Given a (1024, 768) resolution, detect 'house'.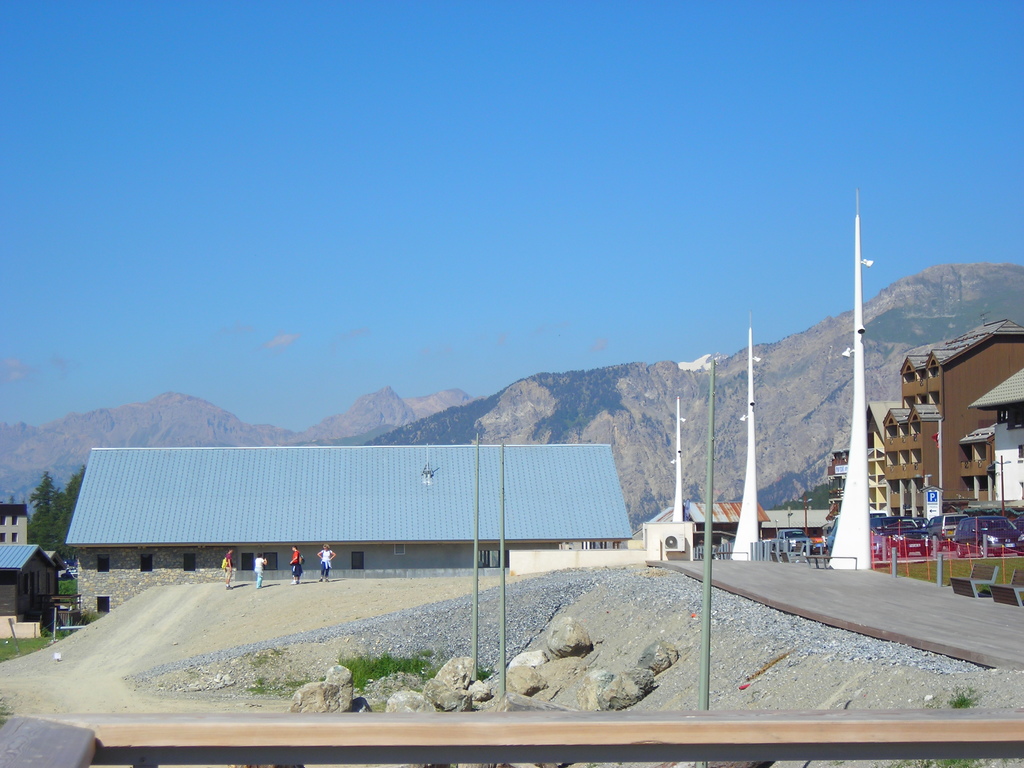
crop(826, 441, 847, 531).
